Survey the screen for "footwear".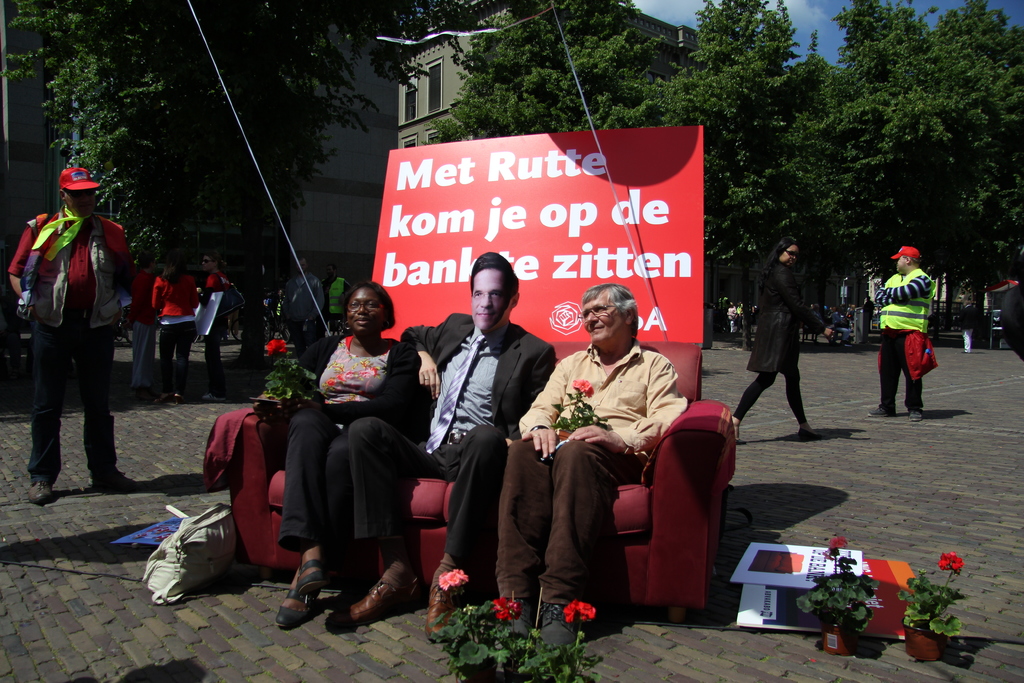
Survey found: region(867, 407, 897, 417).
